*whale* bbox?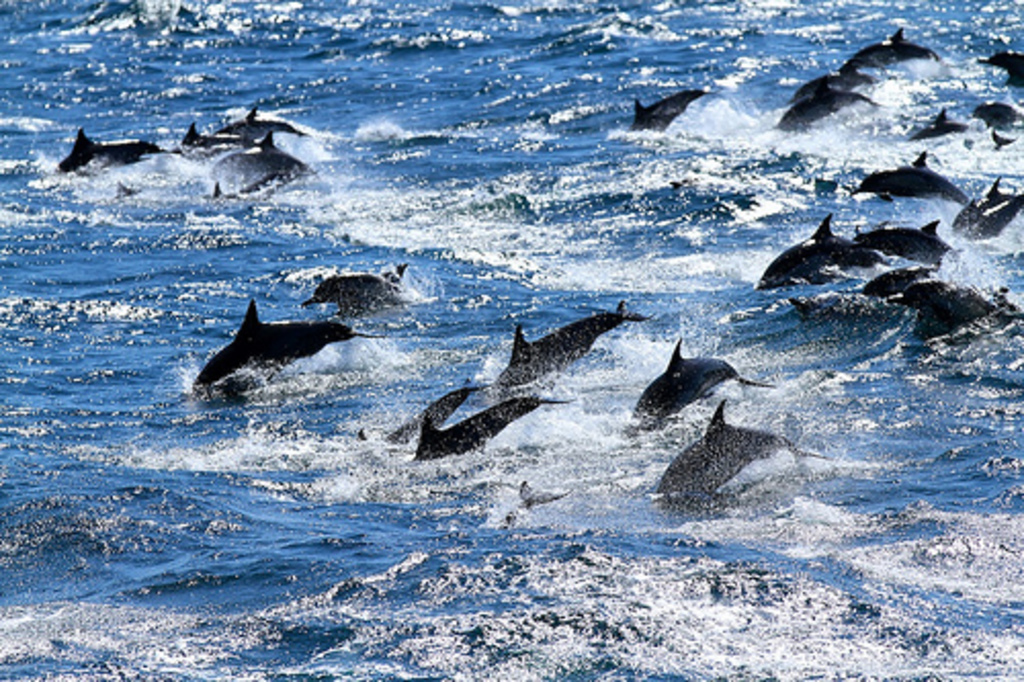
x1=653, y1=399, x2=795, y2=506
